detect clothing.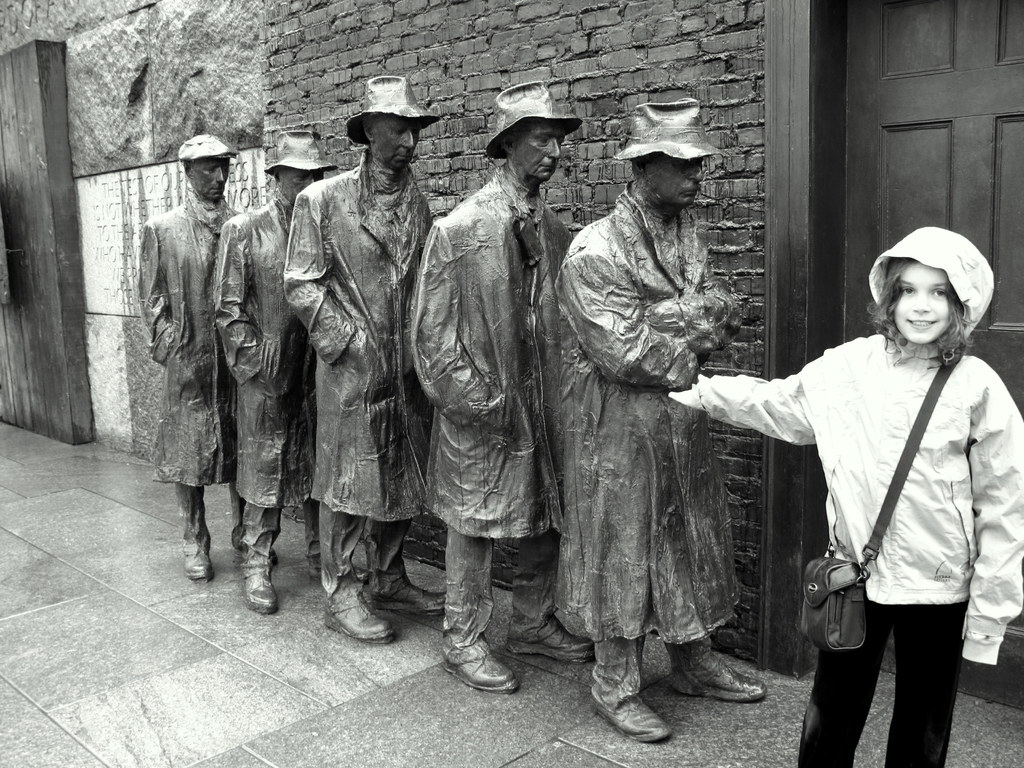
Detected at [x1=689, y1=225, x2=1023, y2=767].
